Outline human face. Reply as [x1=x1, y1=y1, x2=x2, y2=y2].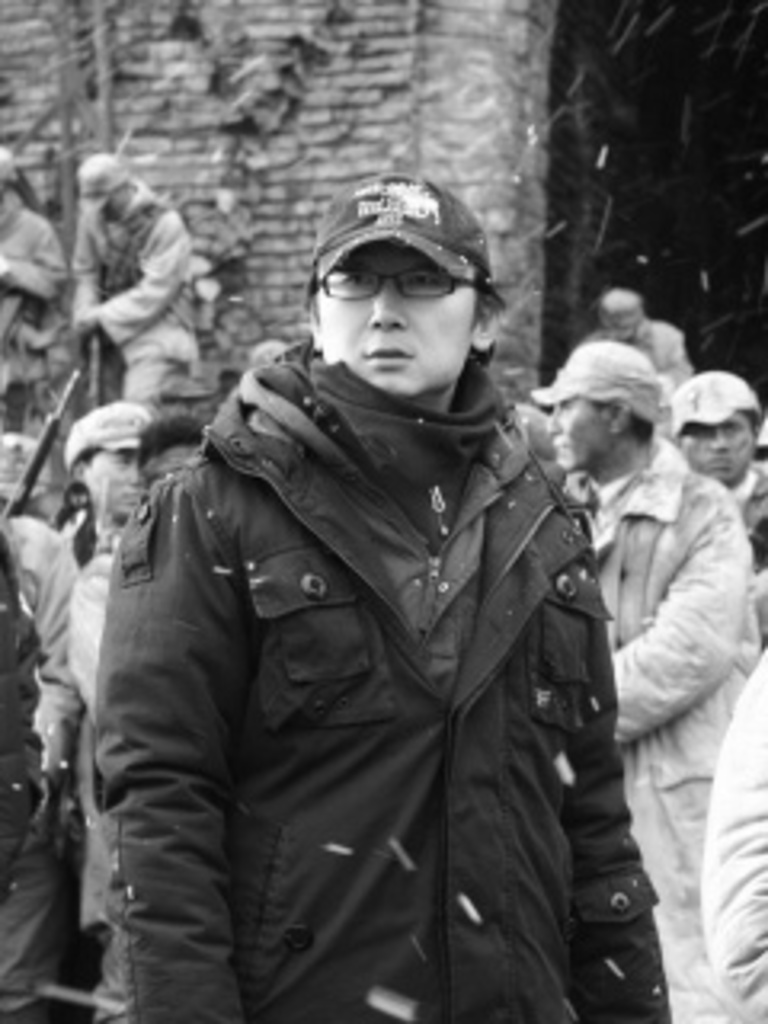
[x1=528, y1=384, x2=608, y2=490].
